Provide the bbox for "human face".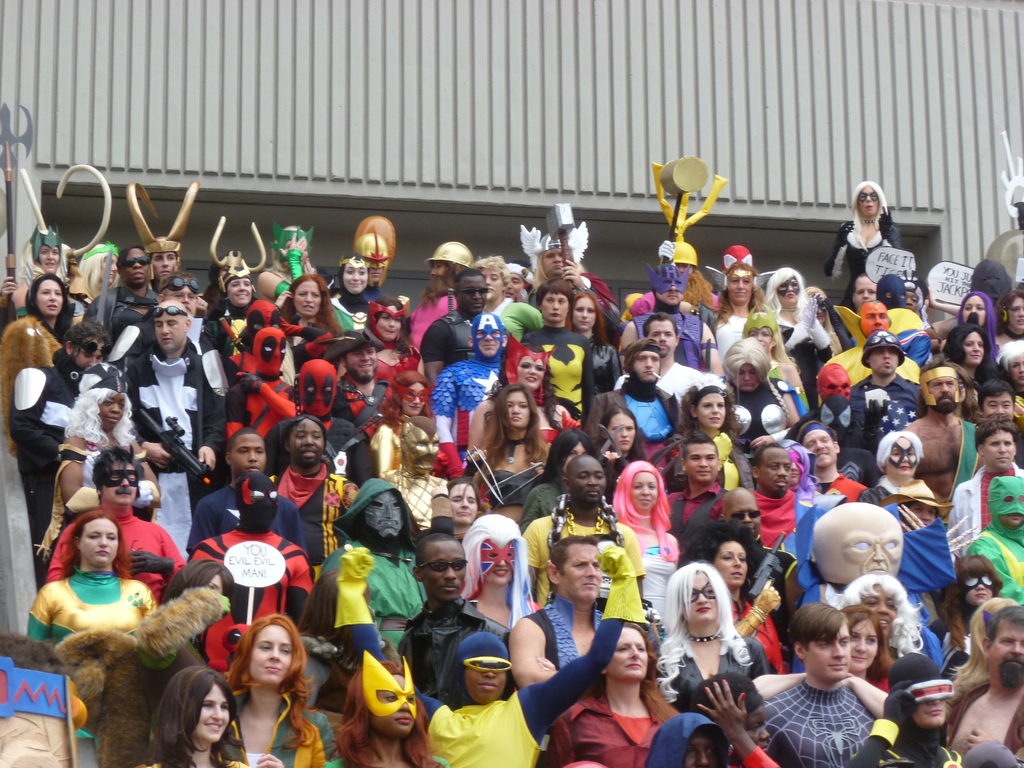
<box>444,480,476,525</box>.
